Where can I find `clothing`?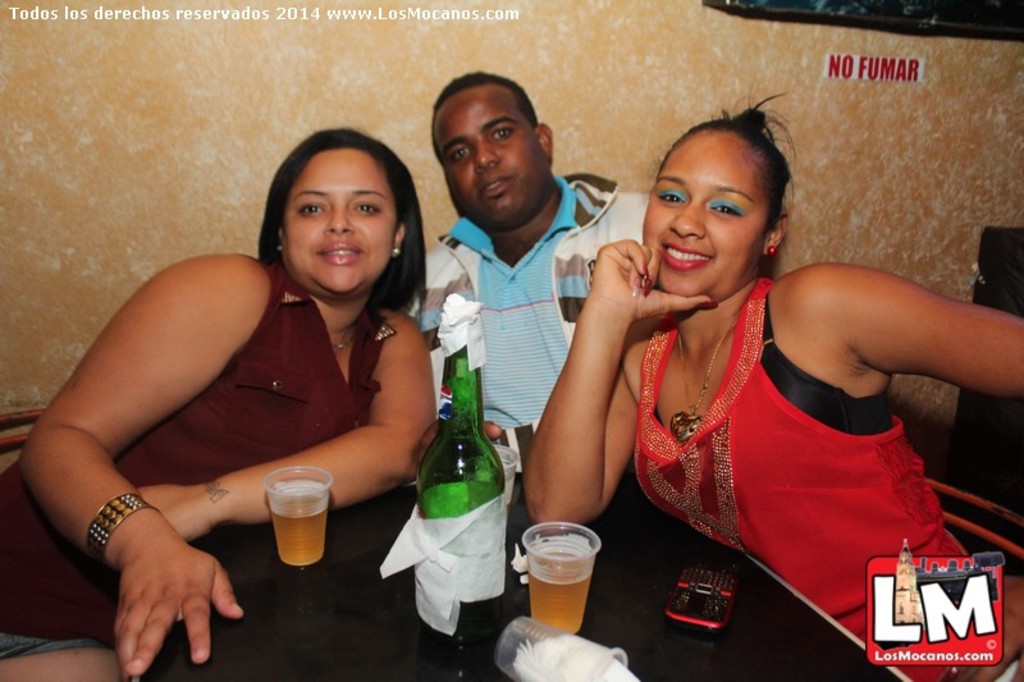
You can find it at region(447, 173, 577, 427).
